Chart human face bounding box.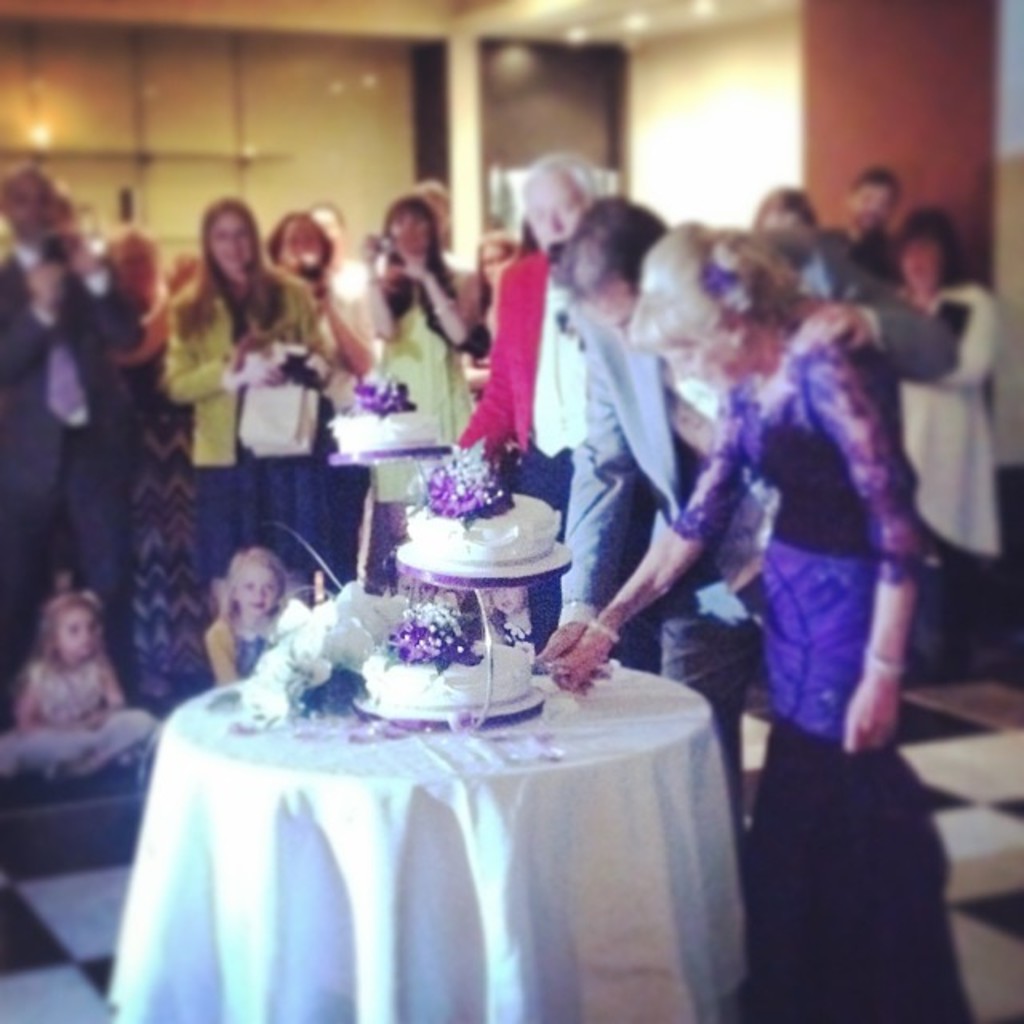
Charted: (left=381, top=203, right=435, bottom=261).
